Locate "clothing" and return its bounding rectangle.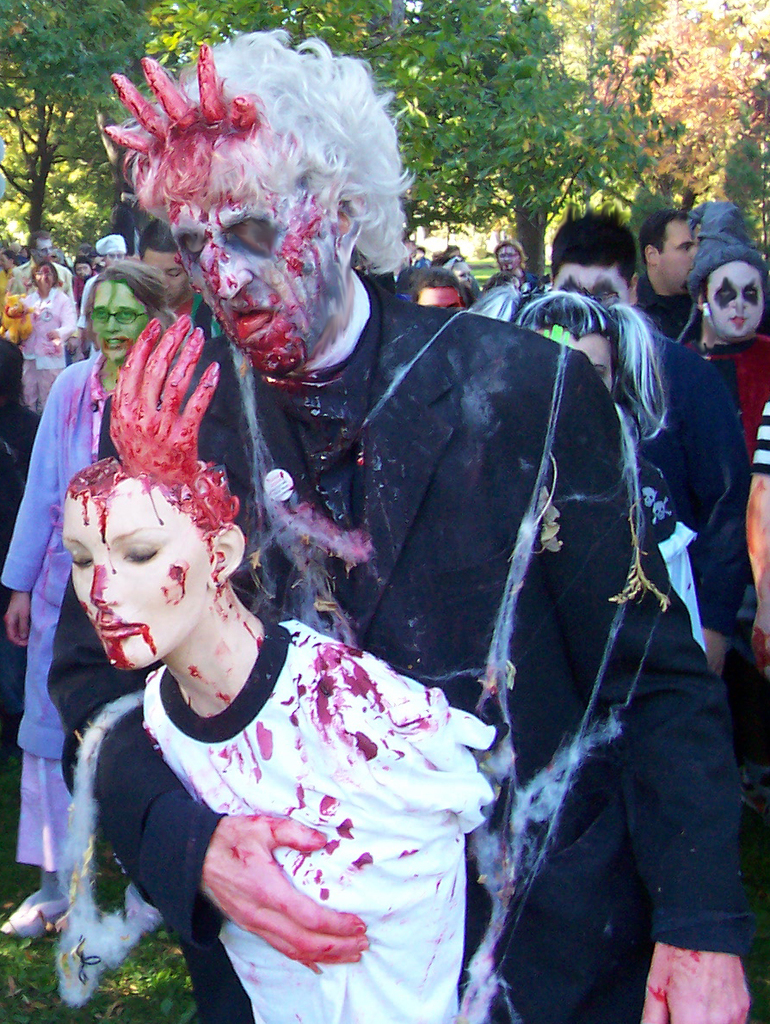
(619, 316, 769, 630).
